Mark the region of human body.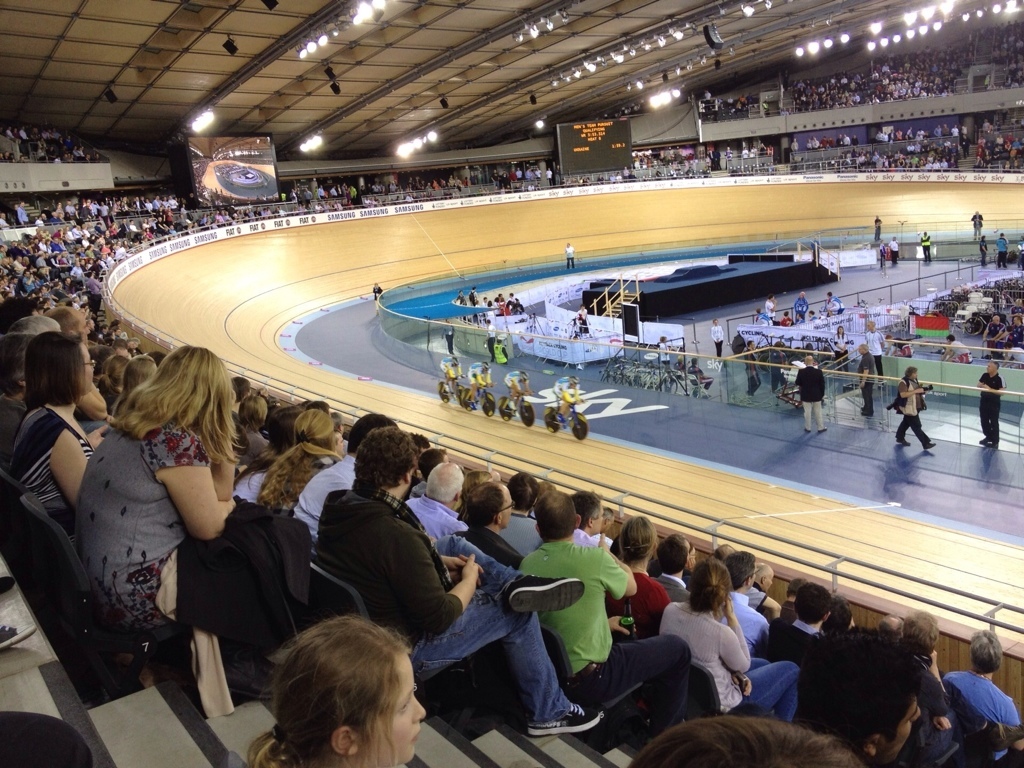
Region: crop(709, 324, 726, 354).
